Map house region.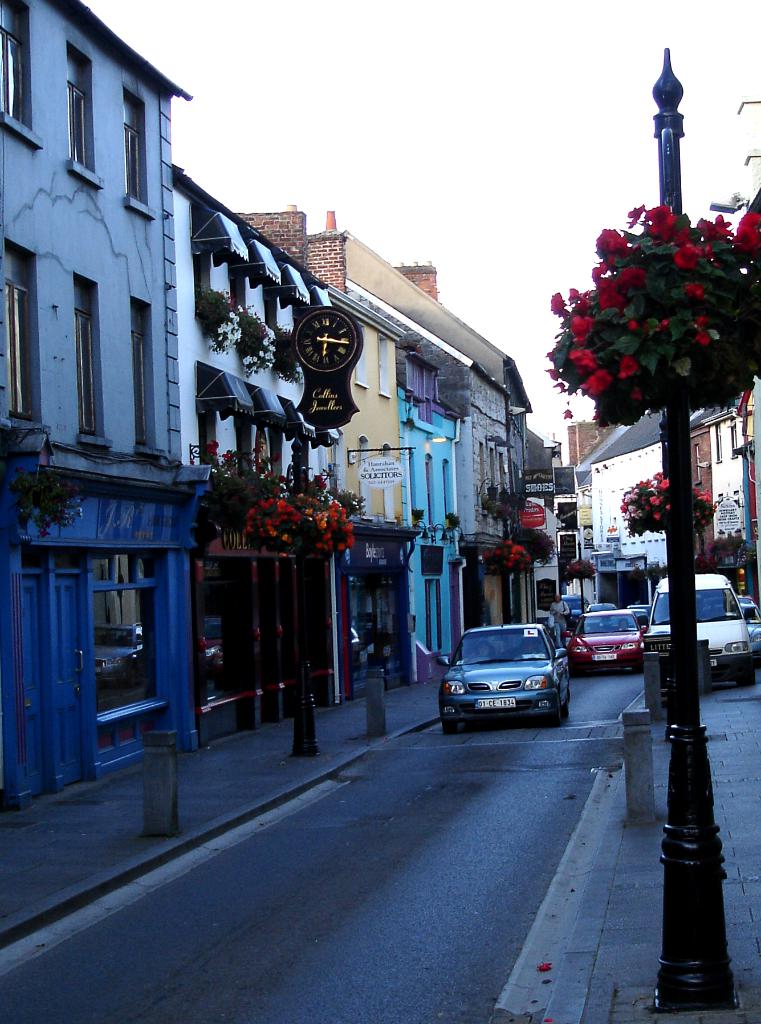
Mapped to <box>670,395,709,572</box>.
